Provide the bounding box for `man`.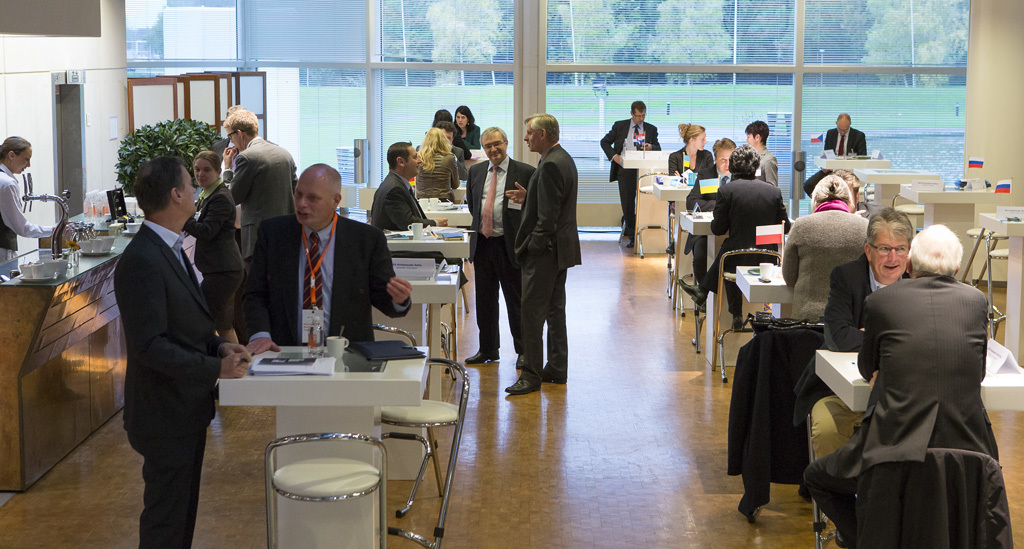
x1=848 y1=221 x2=1001 y2=457.
